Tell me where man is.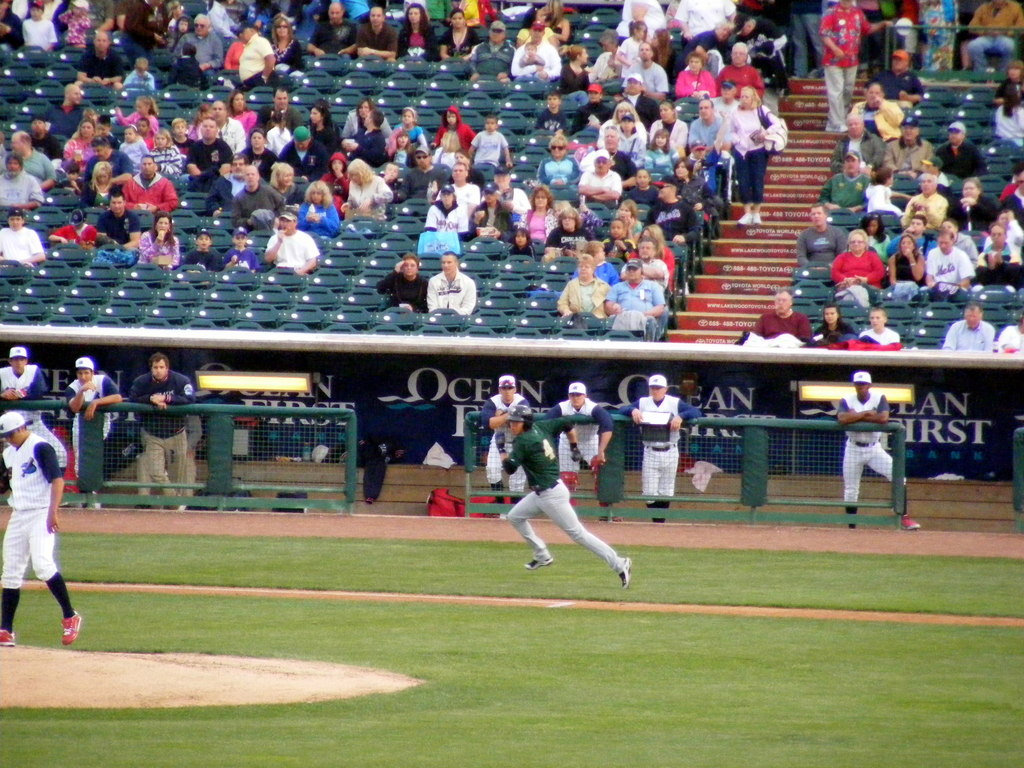
man is at {"x1": 744, "y1": 287, "x2": 817, "y2": 349}.
